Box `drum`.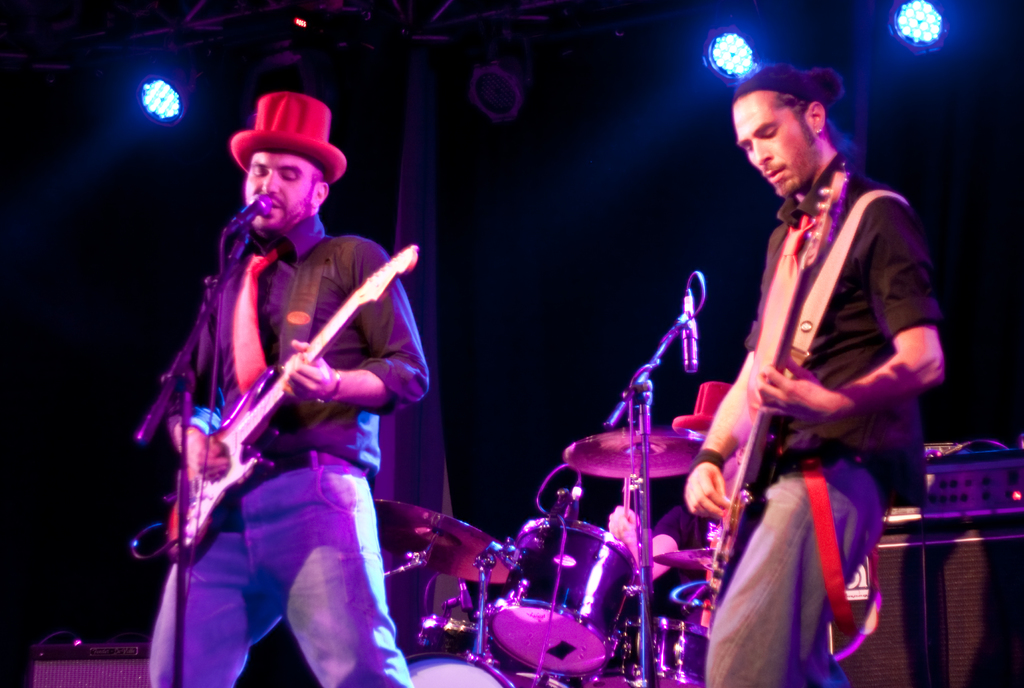
box=[577, 619, 707, 687].
